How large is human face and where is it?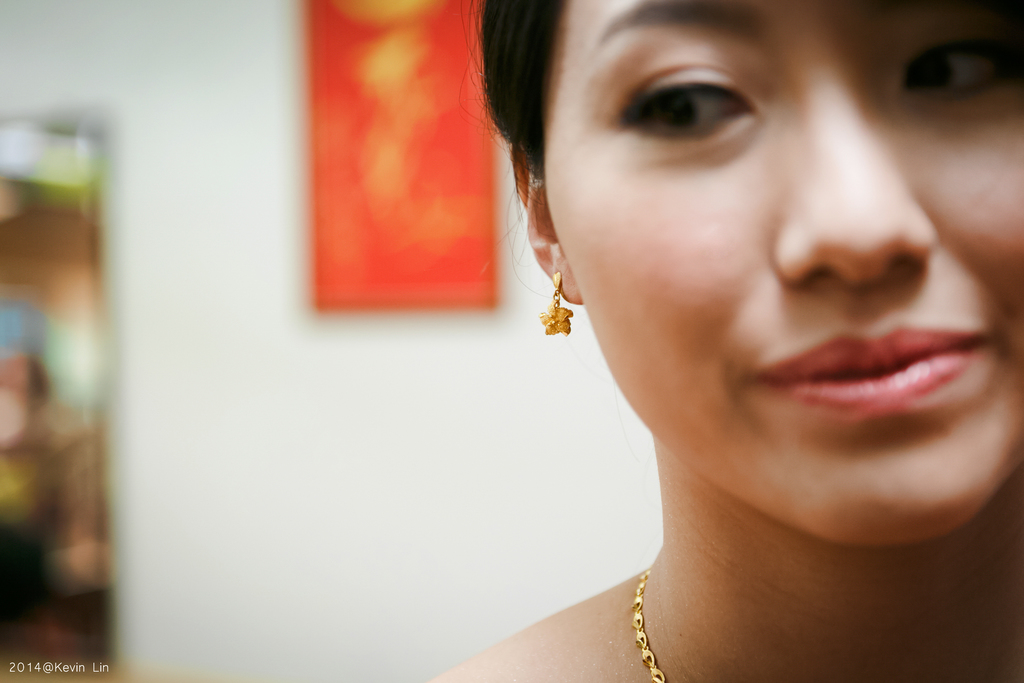
Bounding box: (543,0,1023,547).
